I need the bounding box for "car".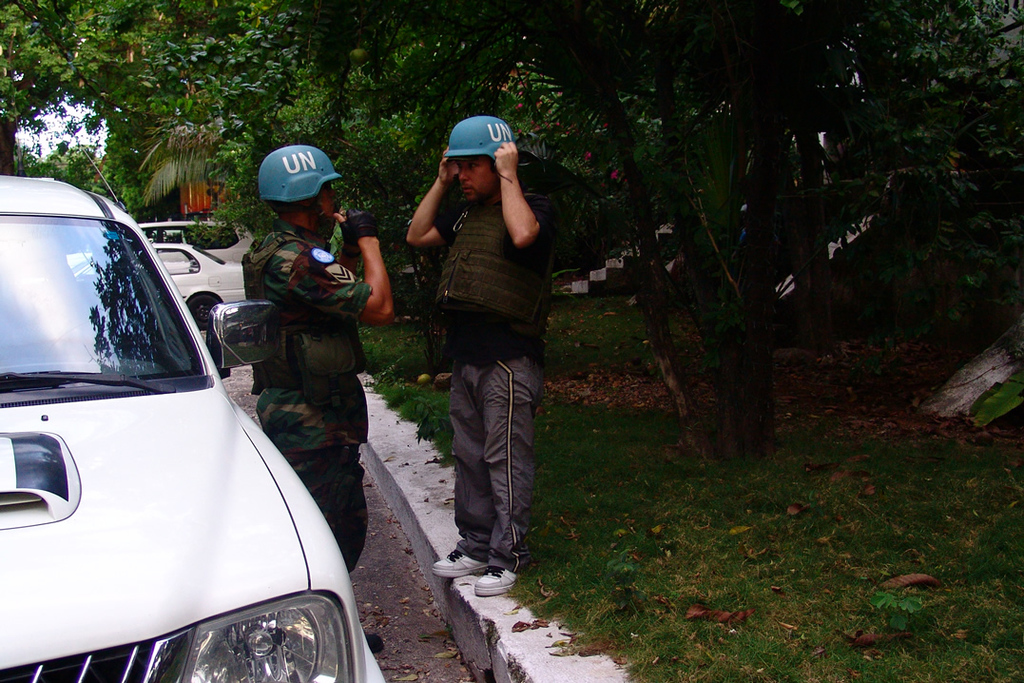
Here it is: detection(141, 220, 255, 262).
